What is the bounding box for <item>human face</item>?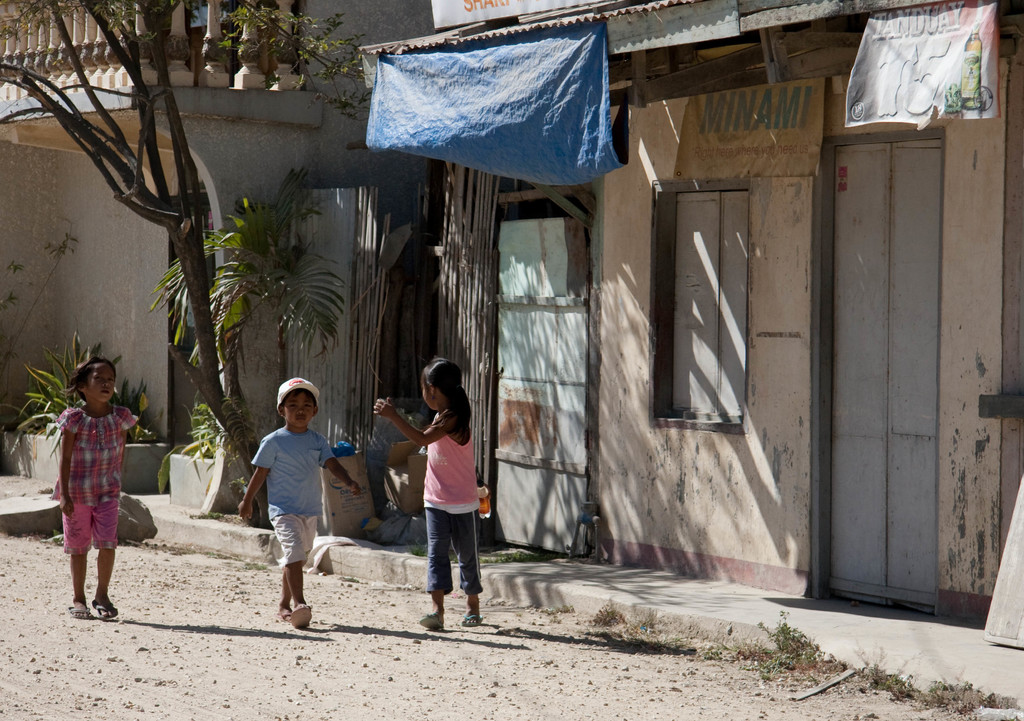
bbox(276, 391, 315, 425).
